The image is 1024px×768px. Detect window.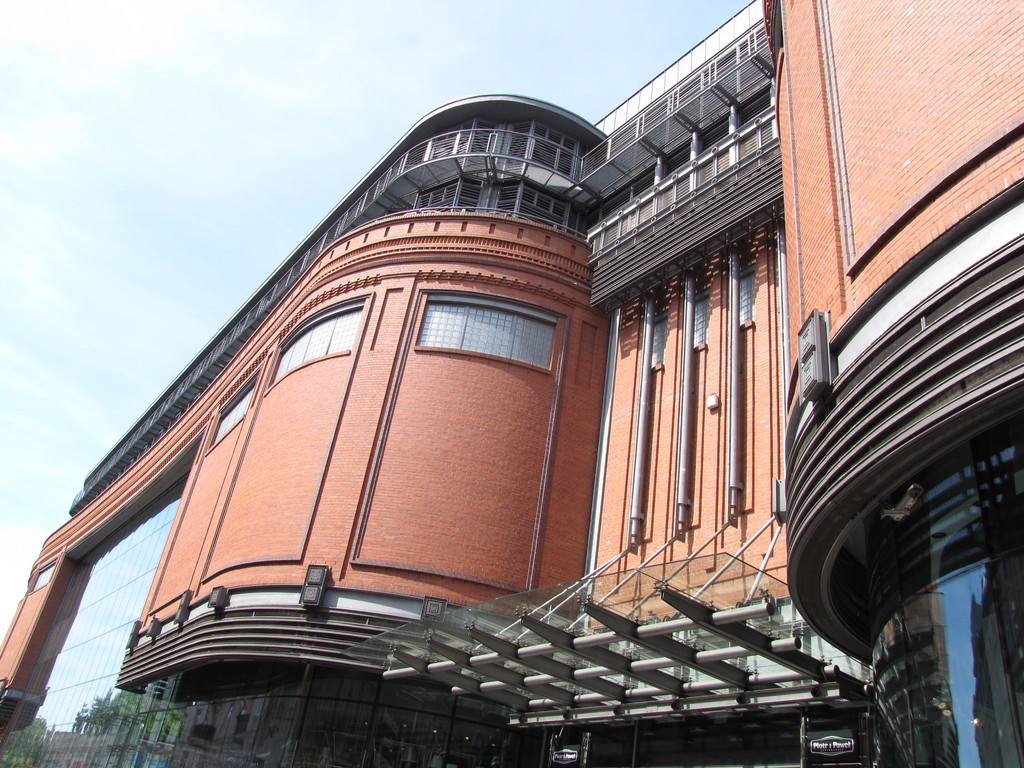
Detection: box=[646, 308, 673, 364].
